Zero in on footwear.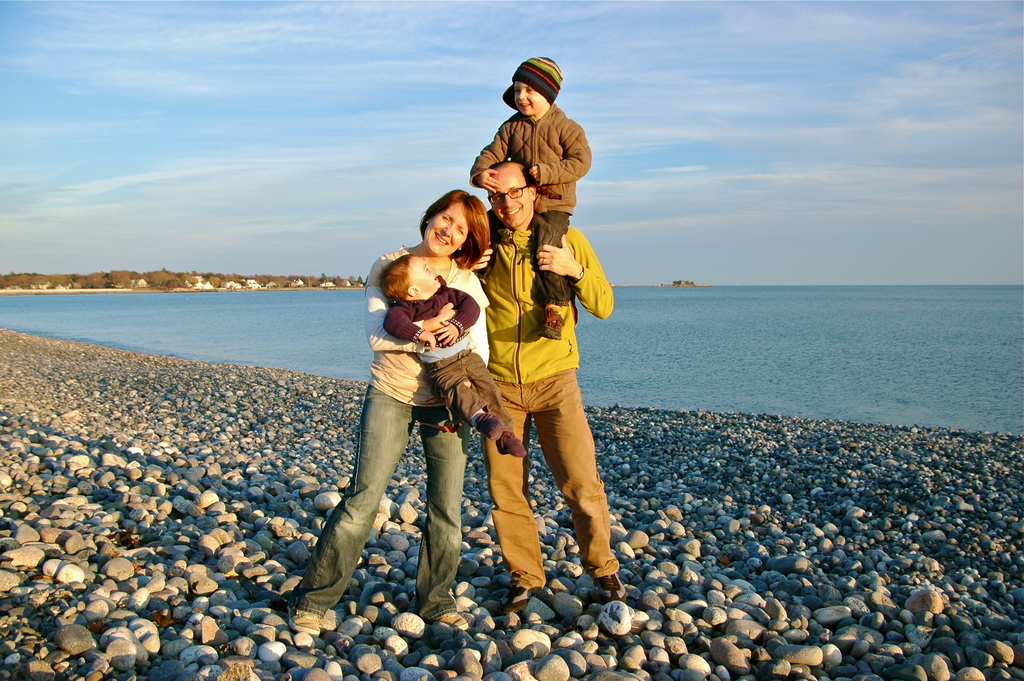
Zeroed in: l=501, t=583, r=536, b=614.
